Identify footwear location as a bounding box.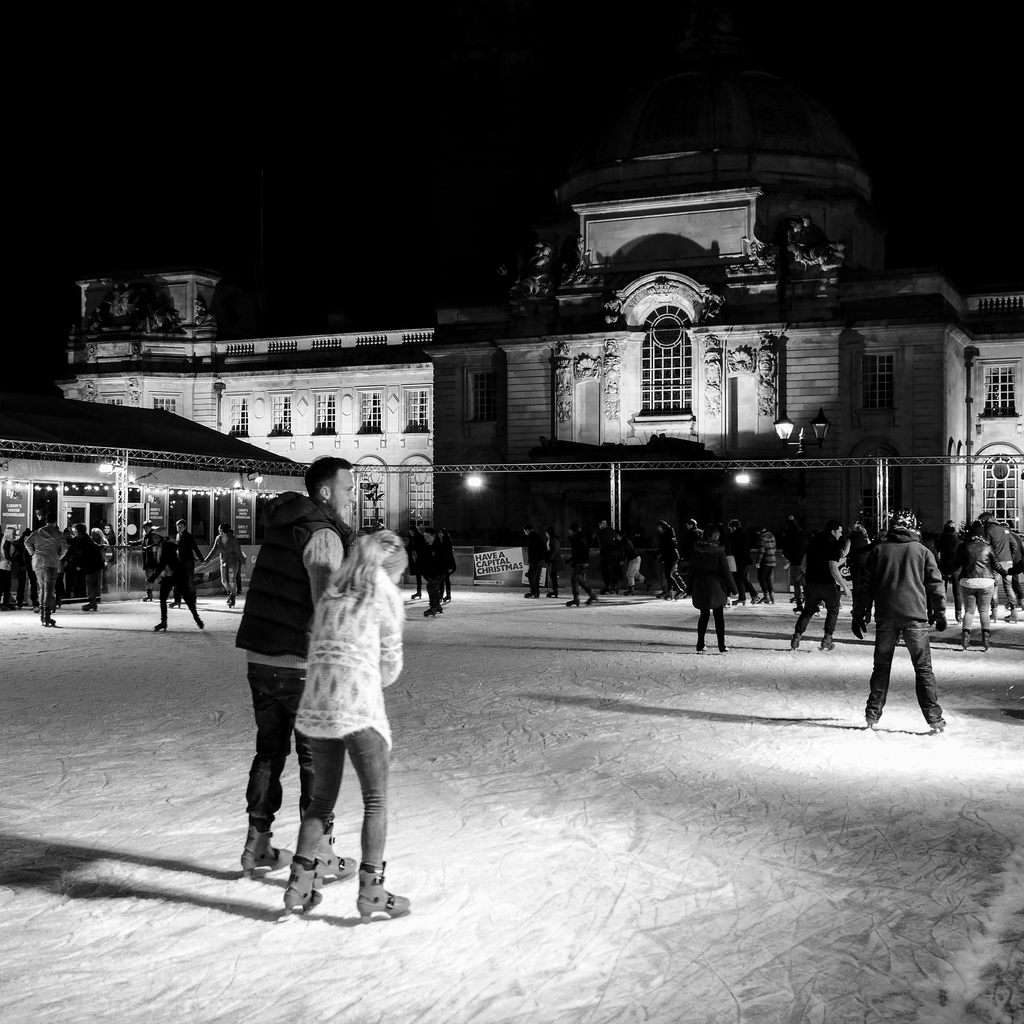
rect(353, 859, 412, 927).
